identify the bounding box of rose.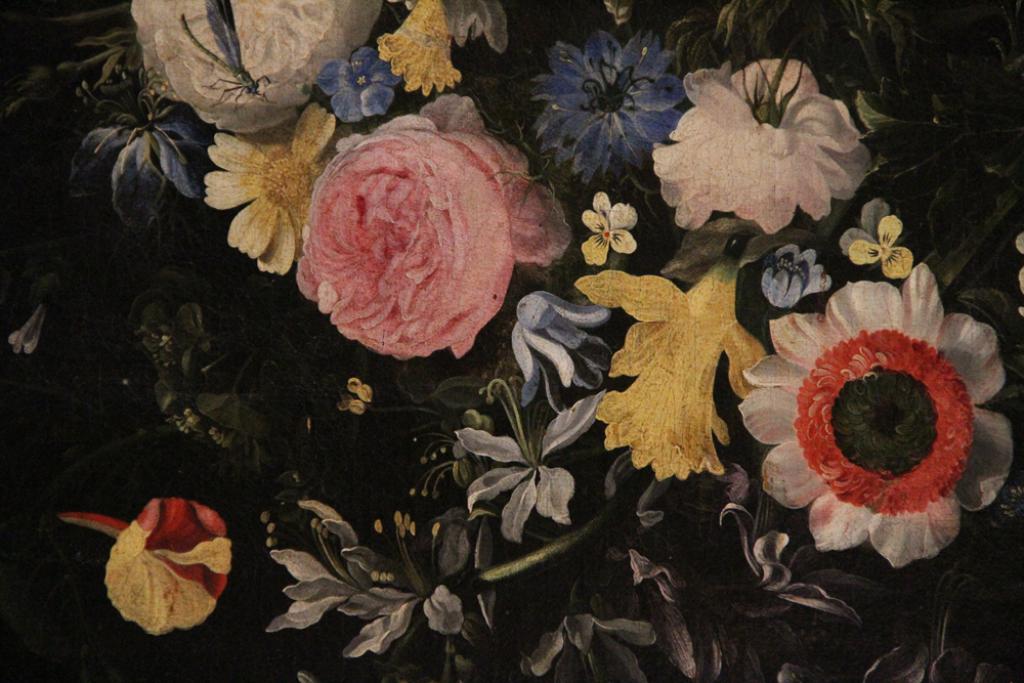
<region>292, 90, 571, 360</region>.
